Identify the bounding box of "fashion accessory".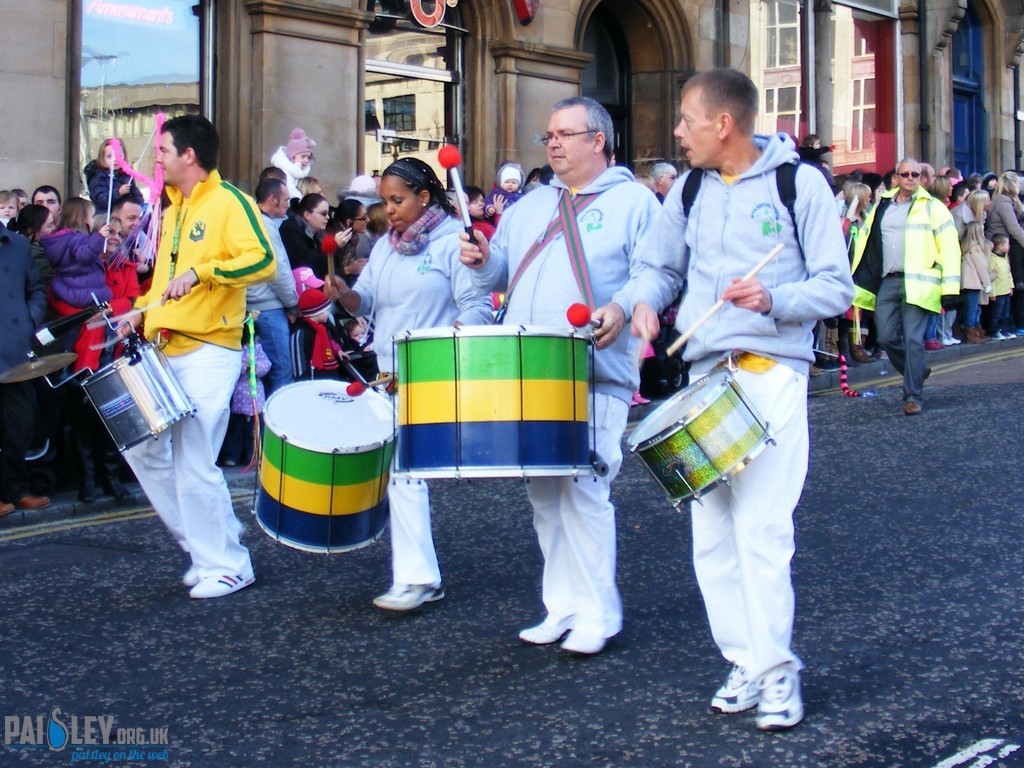
pyautogui.locateOnScreen(886, 270, 908, 278).
